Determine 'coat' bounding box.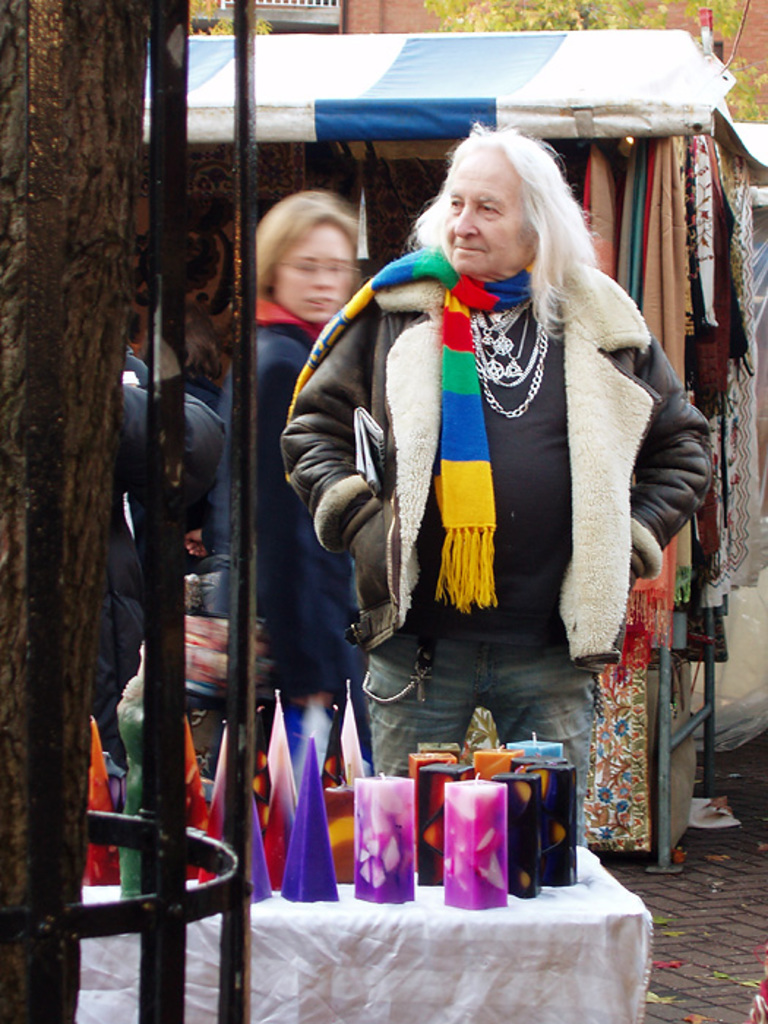
Determined: [282,257,712,654].
